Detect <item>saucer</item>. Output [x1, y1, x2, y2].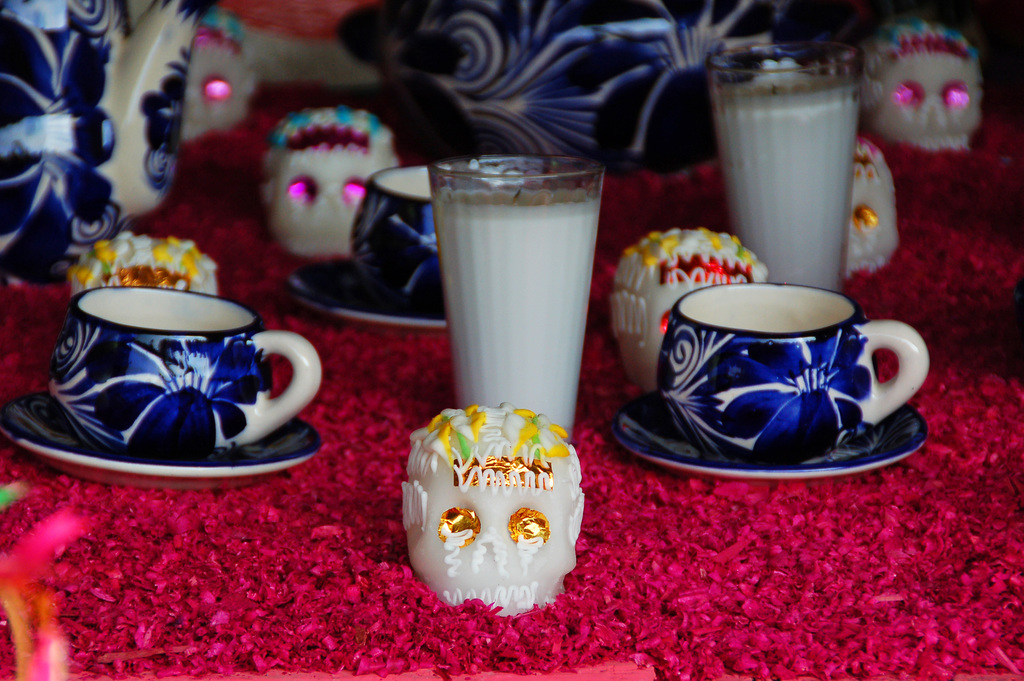
[612, 390, 933, 484].
